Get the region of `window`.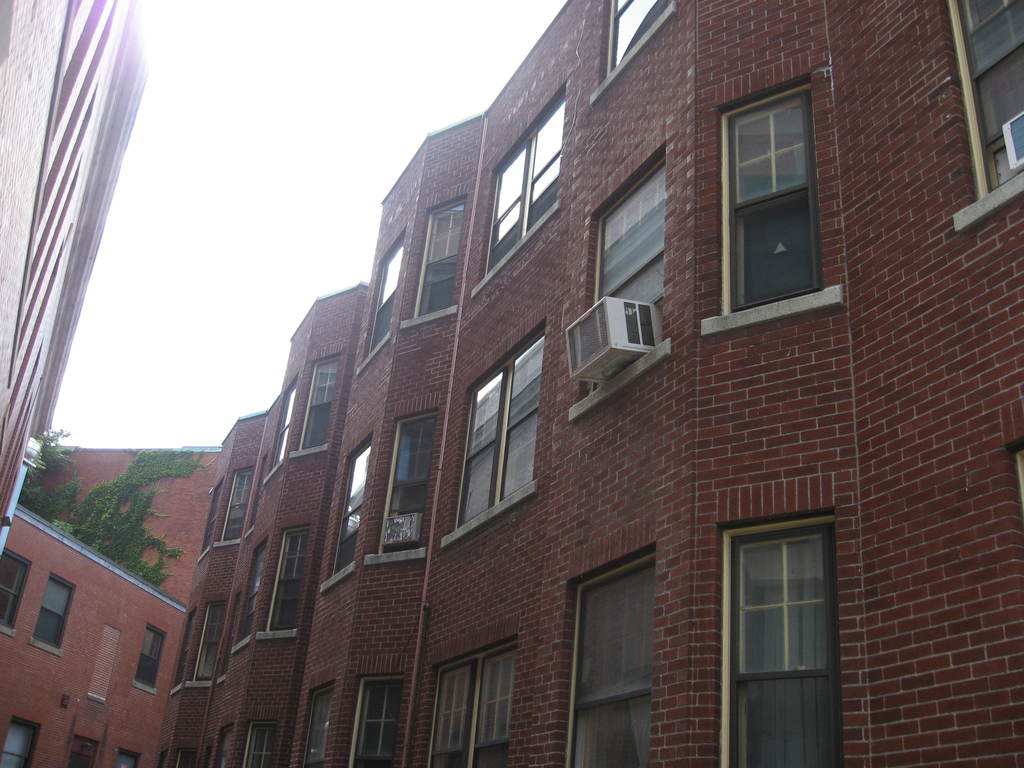
bbox=[133, 627, 170, 694].
